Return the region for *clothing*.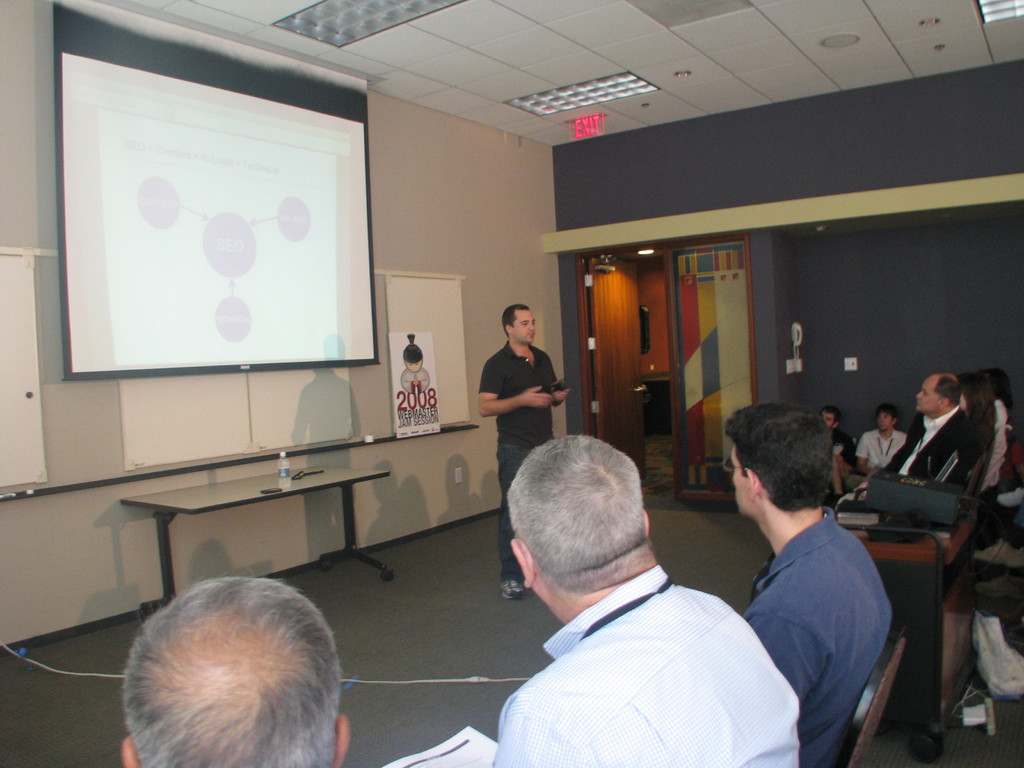
left=491, top=563, right=802, bottom=767.
